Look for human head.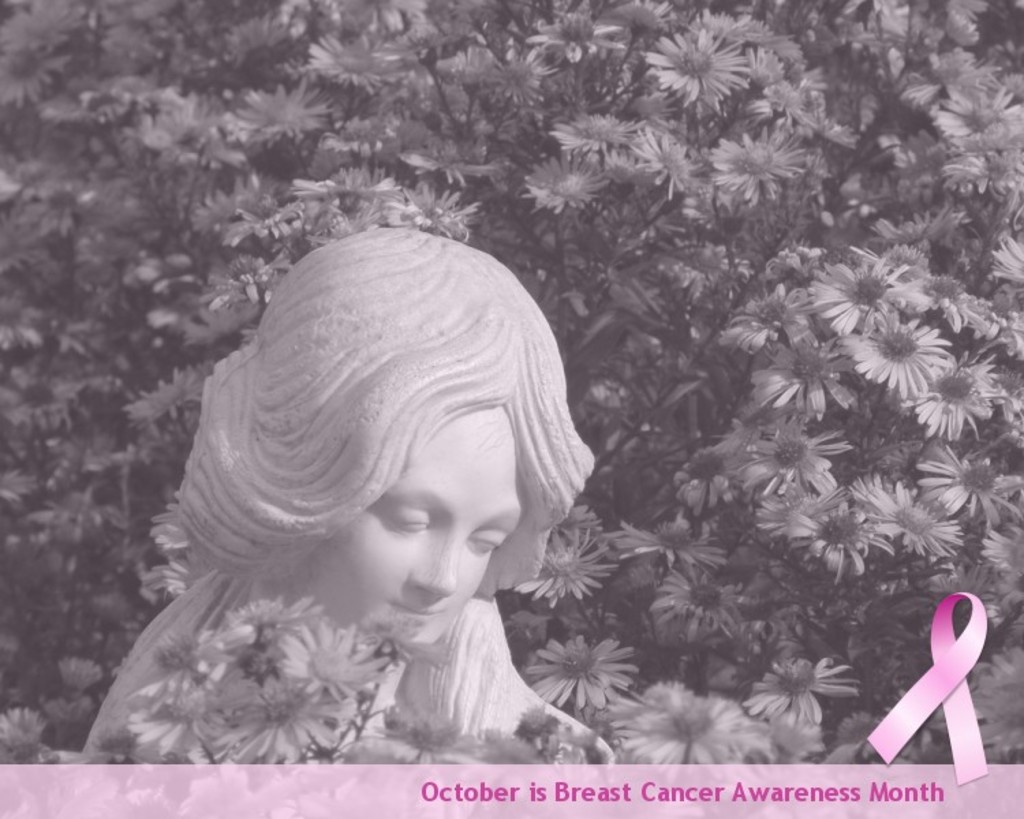
Found: detection(197, 229, 583, 670).
